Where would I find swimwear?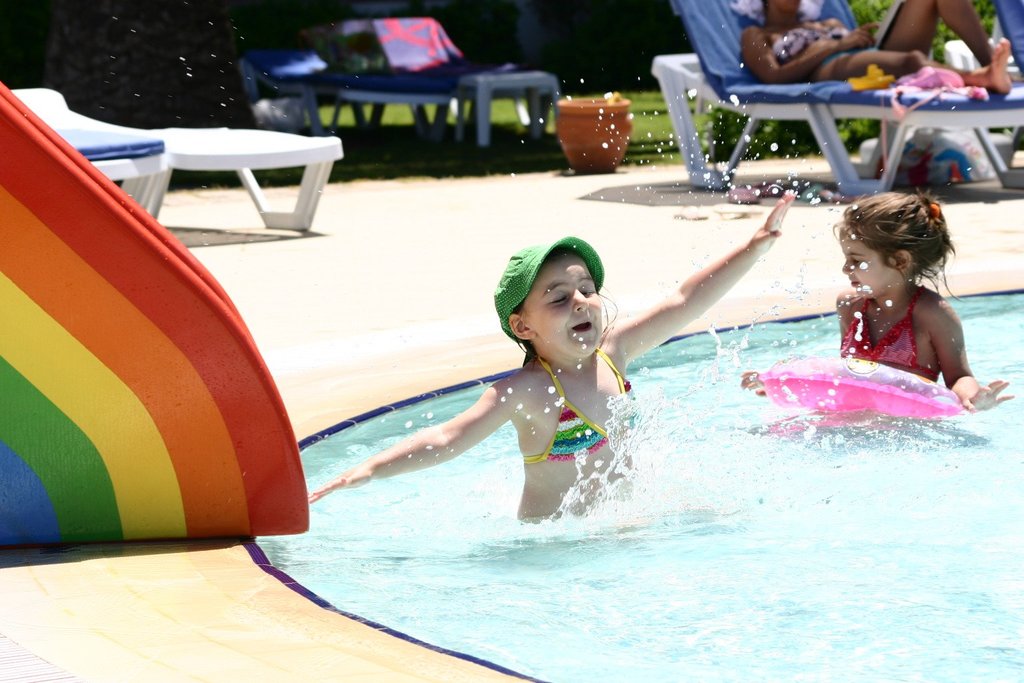
At {"x1": 765, "y1": 18, "x2": 843, "y2": 67}.
